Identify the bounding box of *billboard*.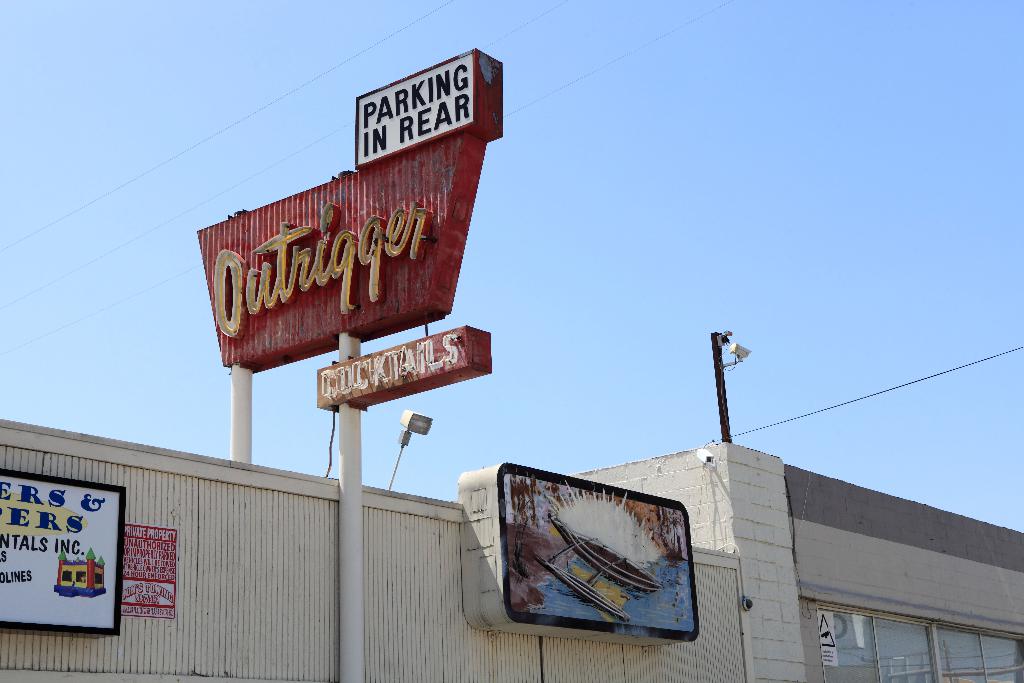
bbox=(194, 149, 461, 362).
